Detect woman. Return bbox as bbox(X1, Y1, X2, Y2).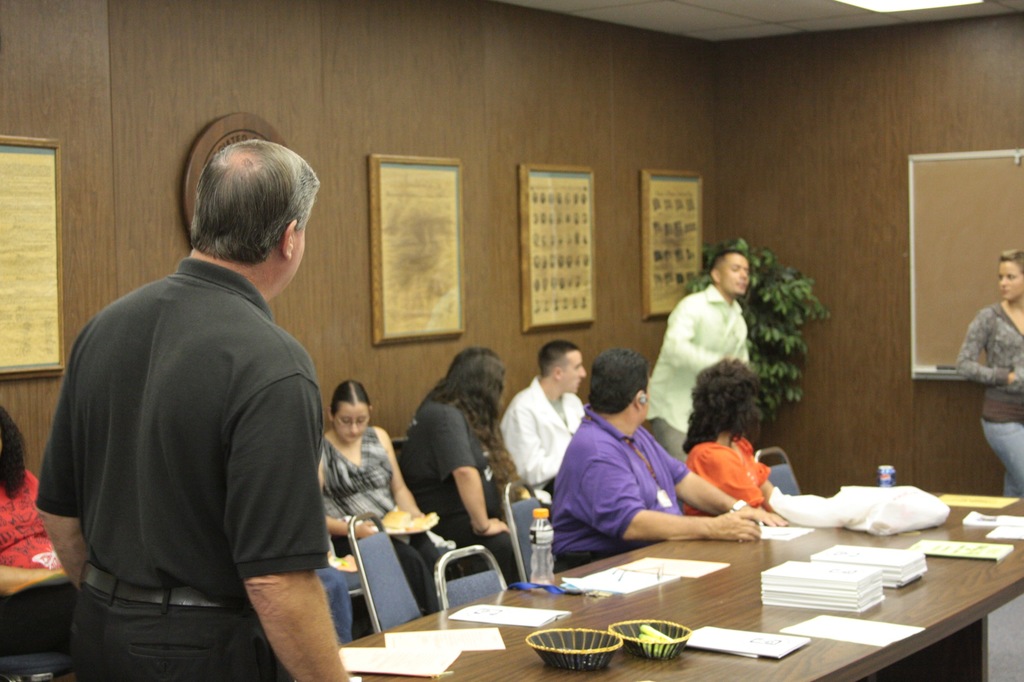
bbox(315, 377, 446, 607).
